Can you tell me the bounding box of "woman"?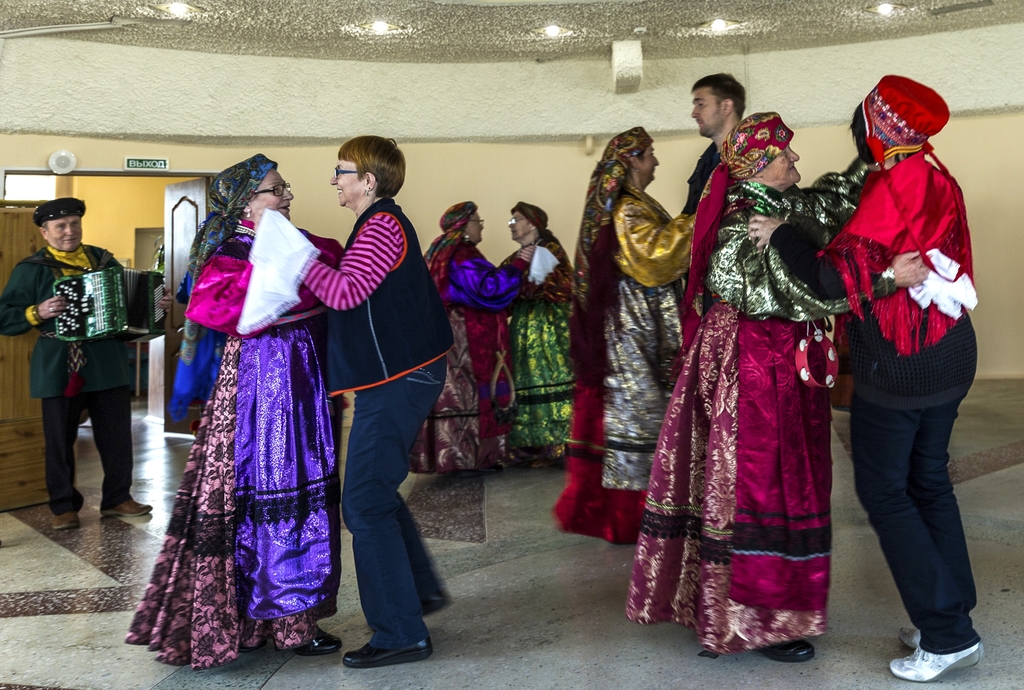
{"x1": 491, "y1": 198, "x2": 576, "y2": 461}.
